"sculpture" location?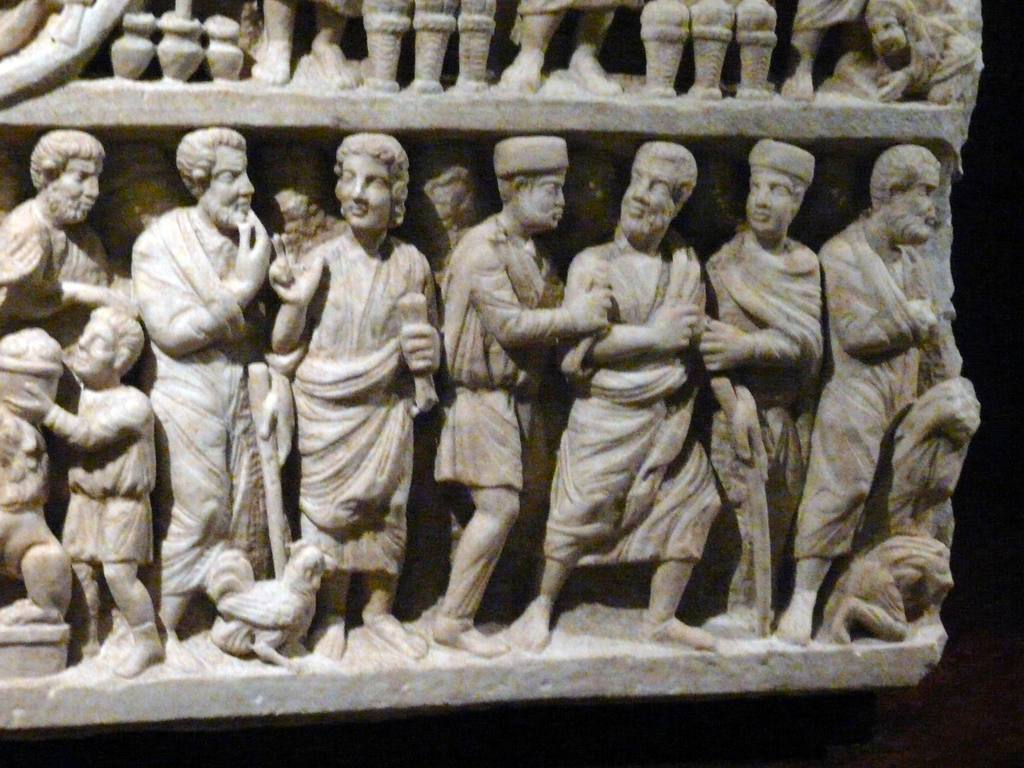
779,156,936,649
